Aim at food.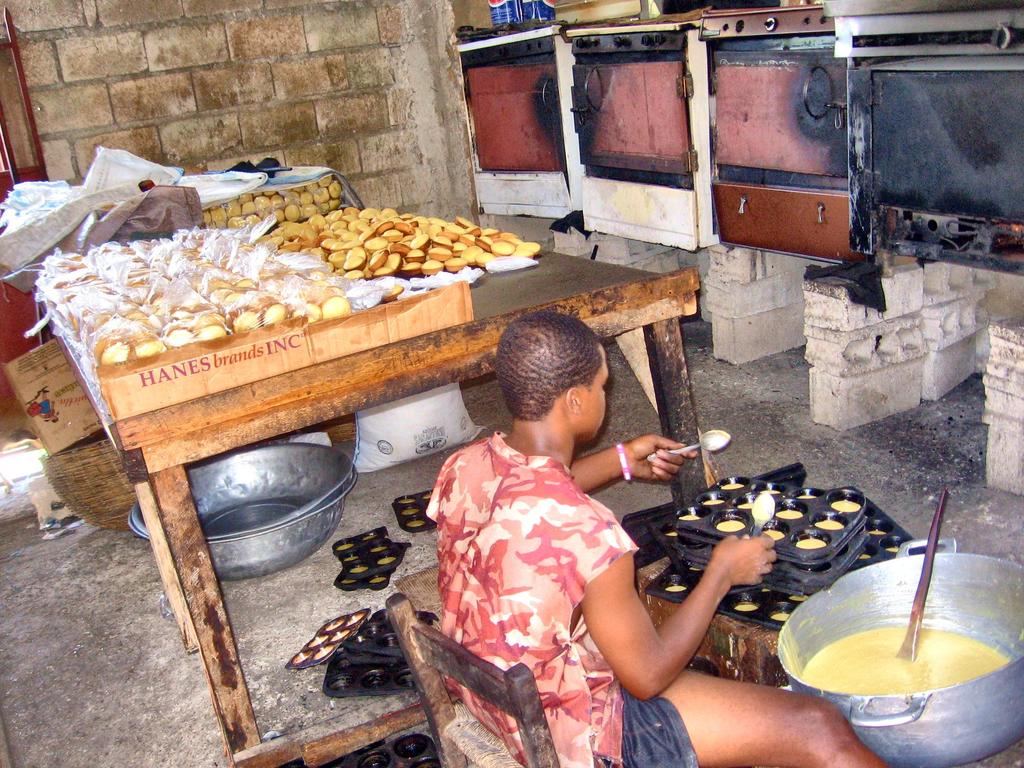
Aimed at 328/628/349/644.
